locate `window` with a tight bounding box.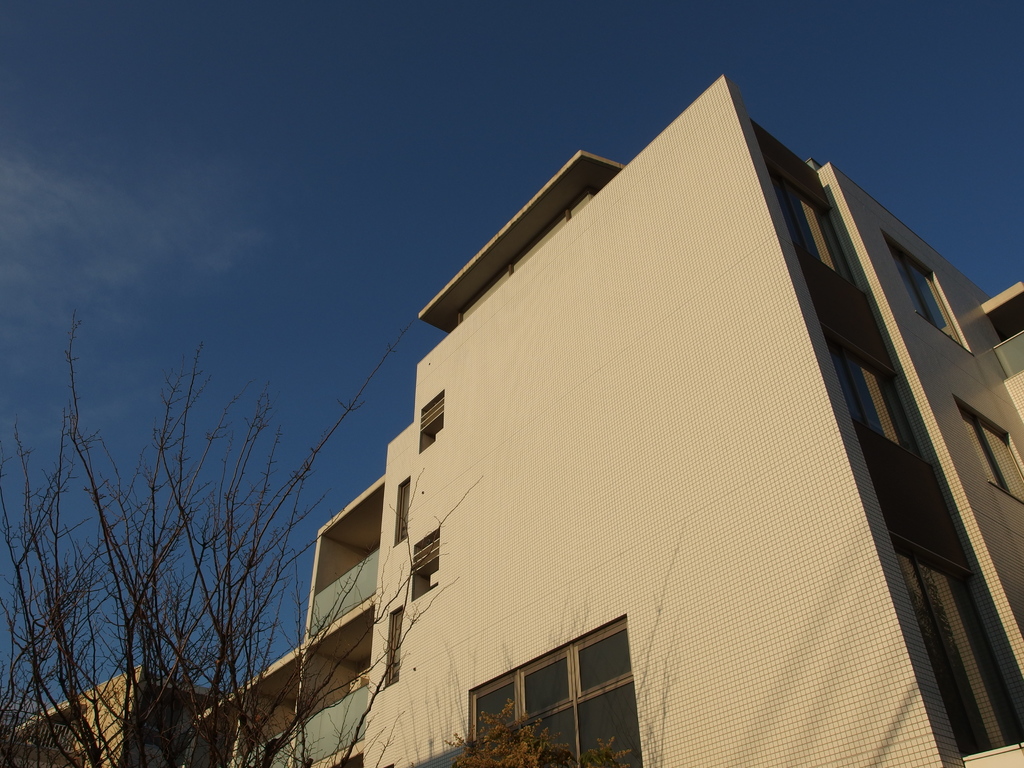
box(882, 230, 972, 352).
